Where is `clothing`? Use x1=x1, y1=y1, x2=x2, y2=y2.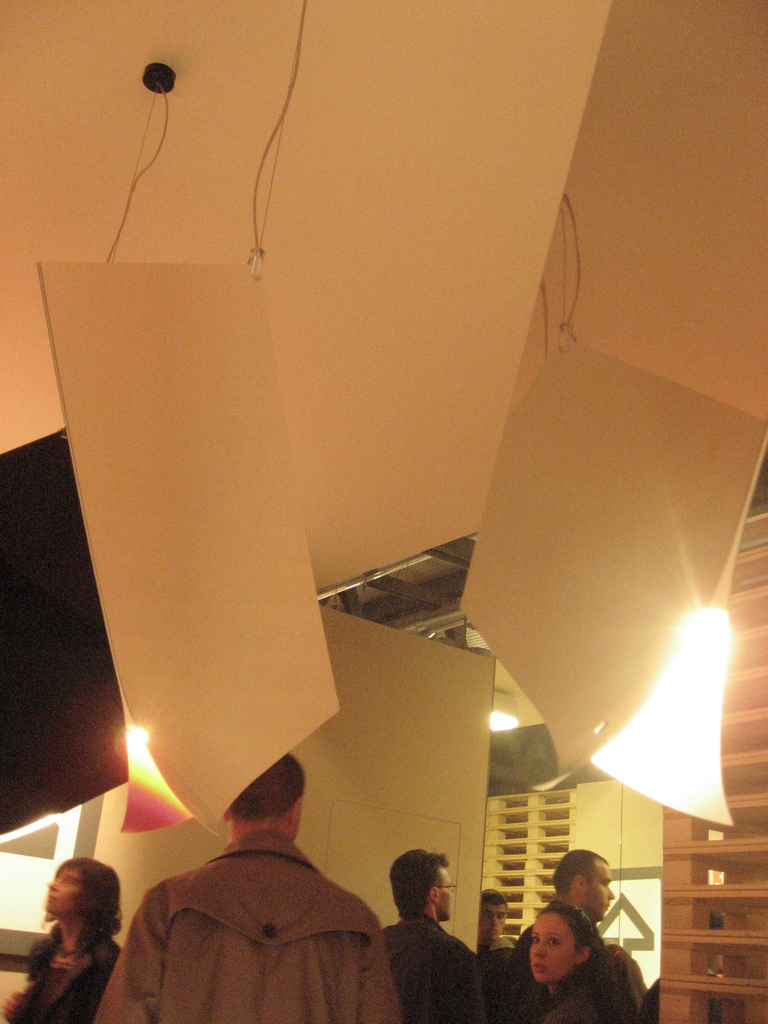
x1=115, y1=829, x2=400, y2=1023.
